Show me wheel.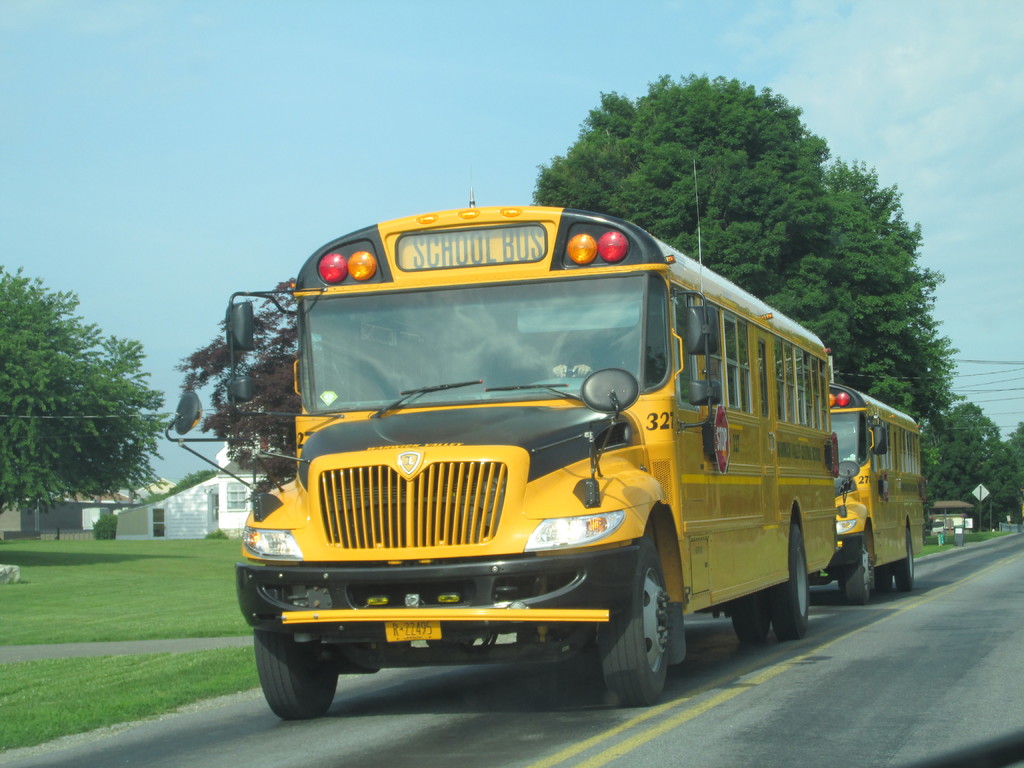
wheel is here: Rect(567, 552, 685, 708).
